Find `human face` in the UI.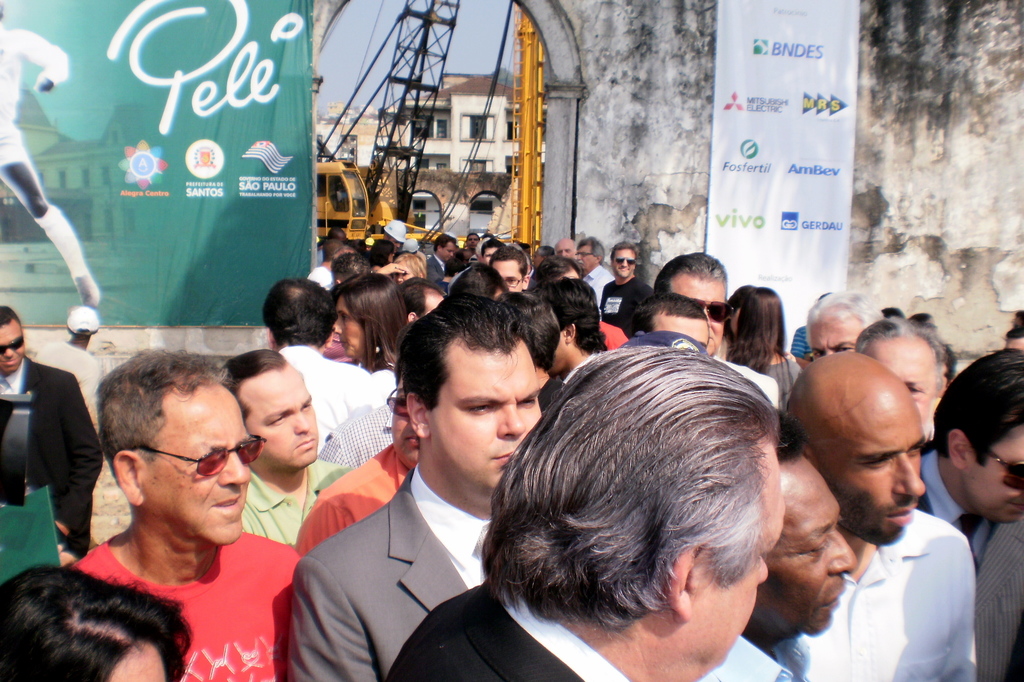
UI element at [753, 463, 857, 633].
